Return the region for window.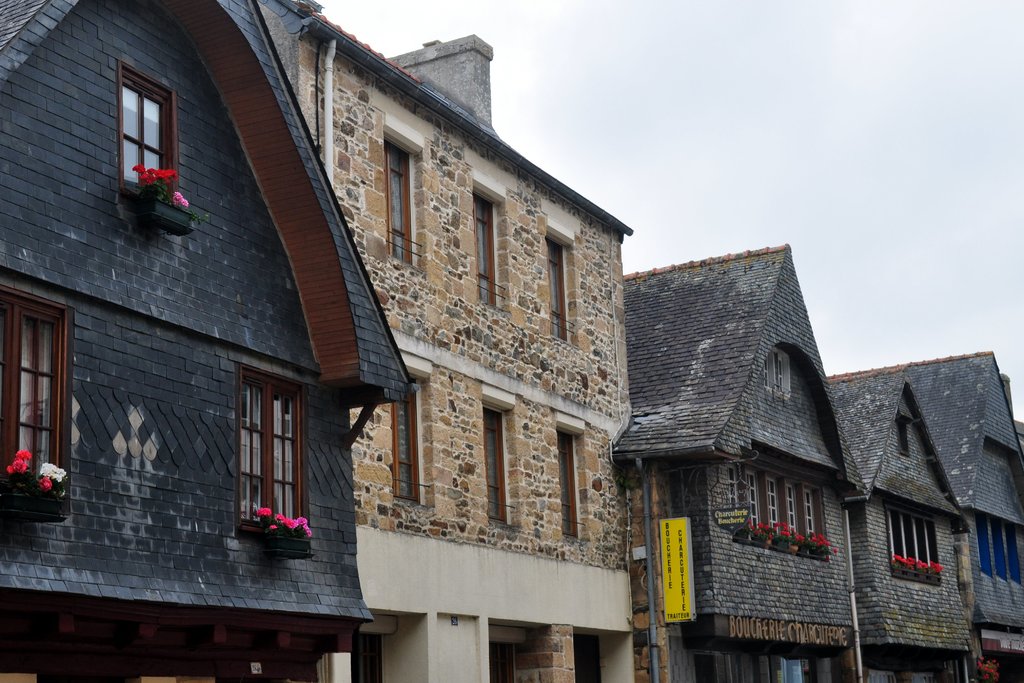
(left=559, top=430, right=579, bottom=539).
